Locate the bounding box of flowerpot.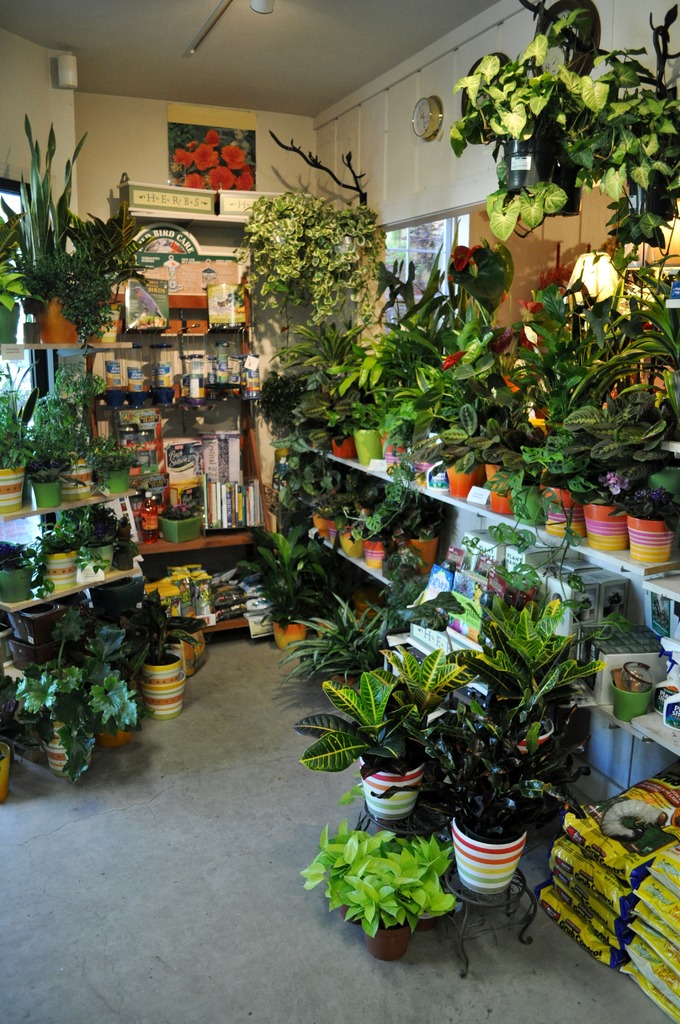
Bounding box: crop(482, 467, 517, 515).
